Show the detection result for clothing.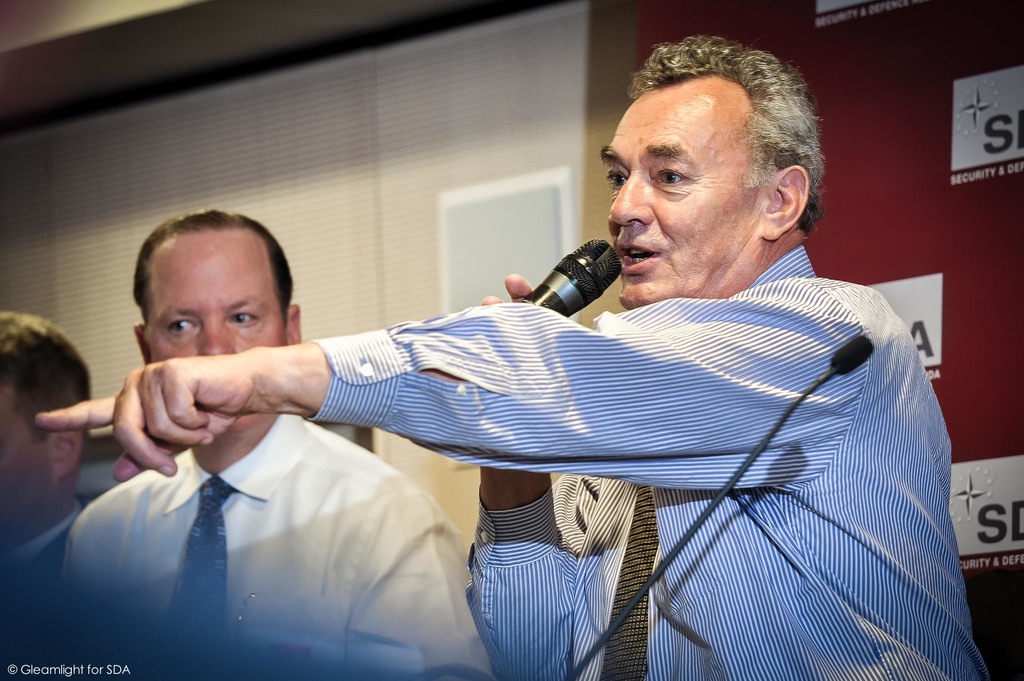
l=72, t=413, r=485, b=680.
